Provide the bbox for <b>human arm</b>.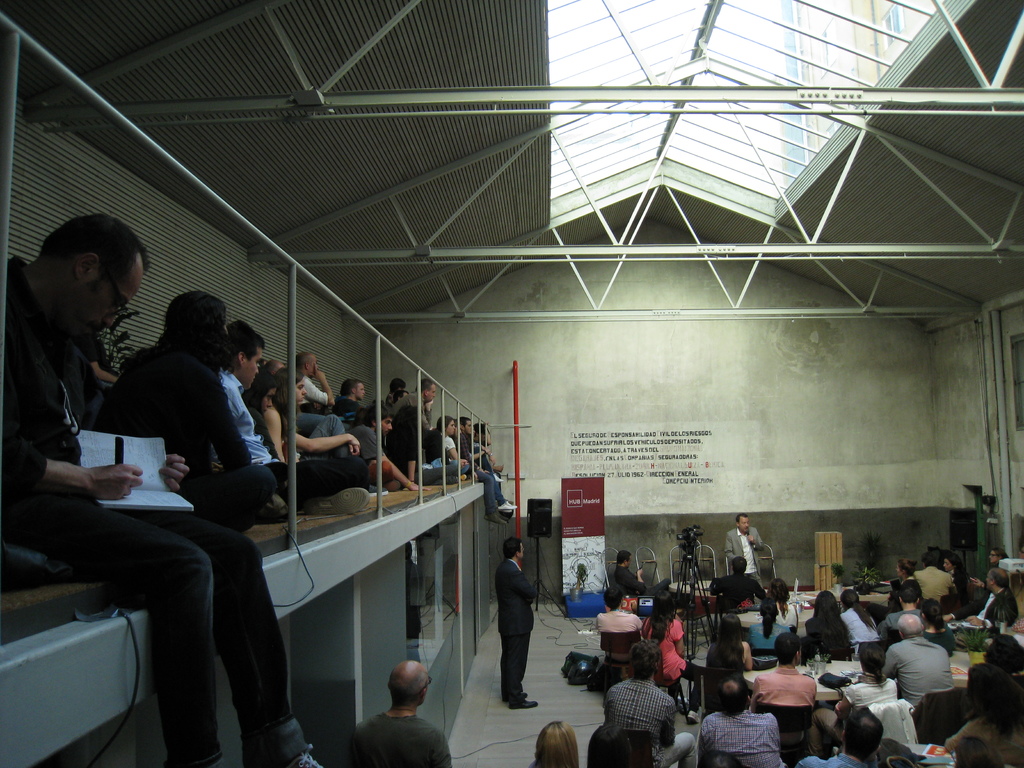
<box>652,692,678,749</box>.
